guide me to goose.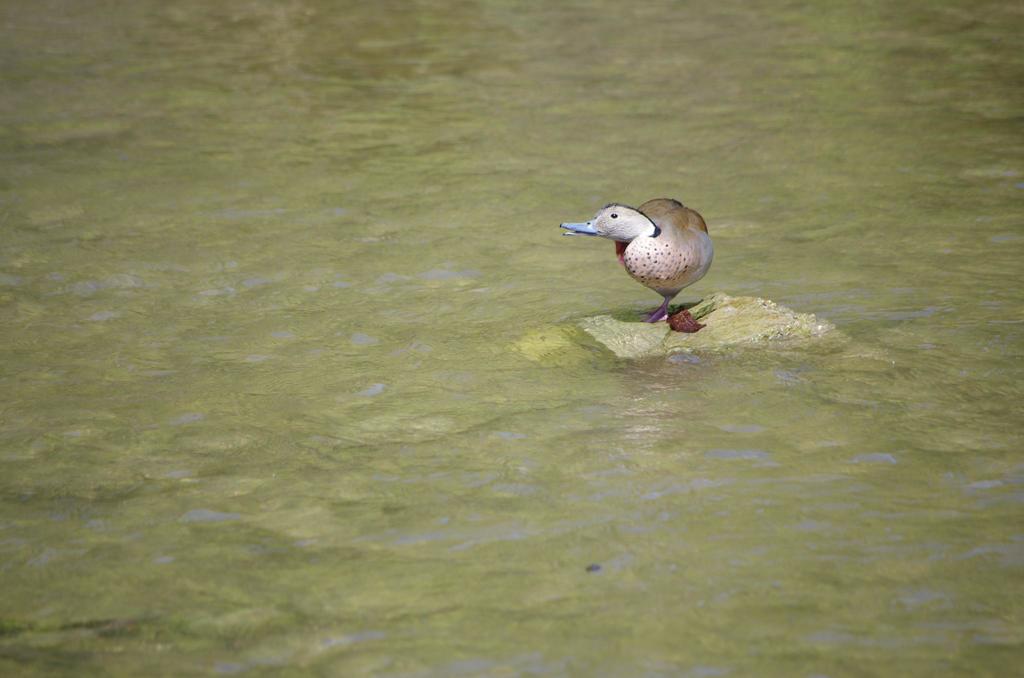
Guidance: (565, 192, 712, 327).
